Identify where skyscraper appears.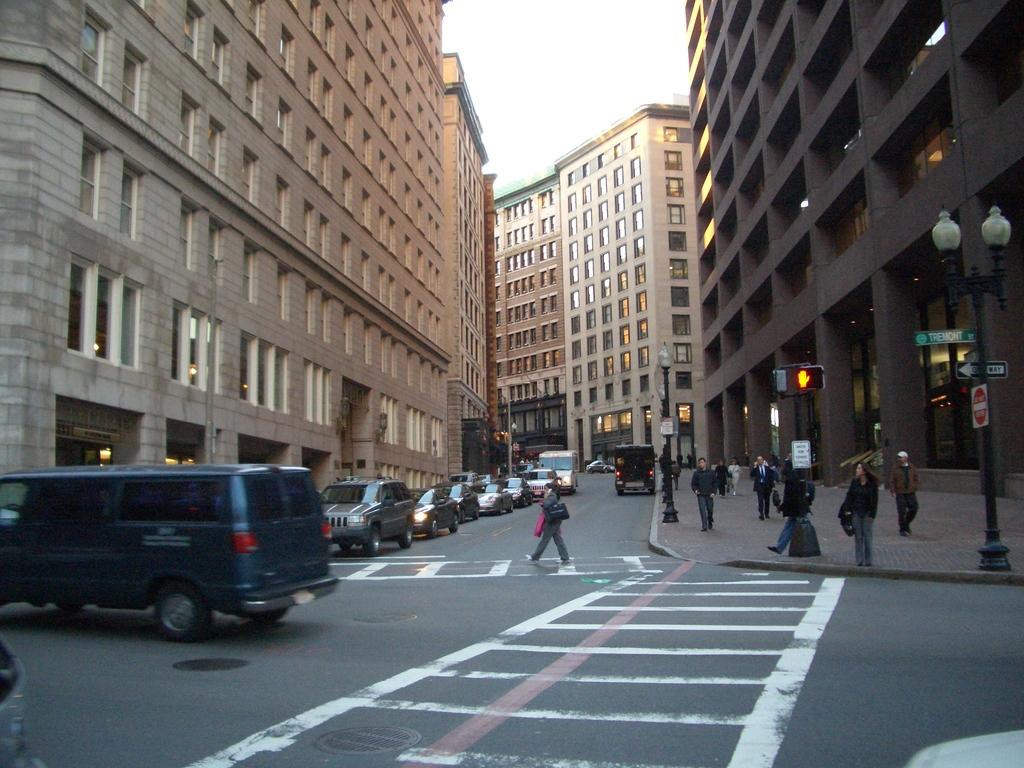
Appears at pyautogui.locateOnScreen(673, 0, 1021, 499).
